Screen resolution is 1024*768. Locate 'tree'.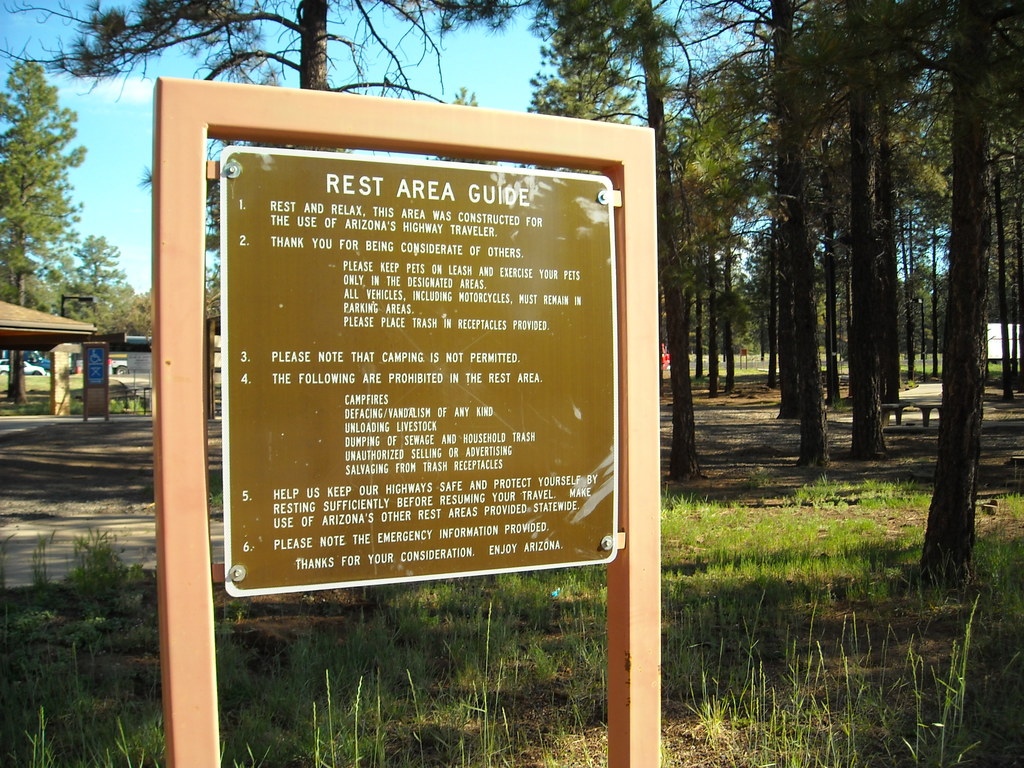
{"x1": 973, "y1": 122, "x2": 1023, "y2": 363}.
